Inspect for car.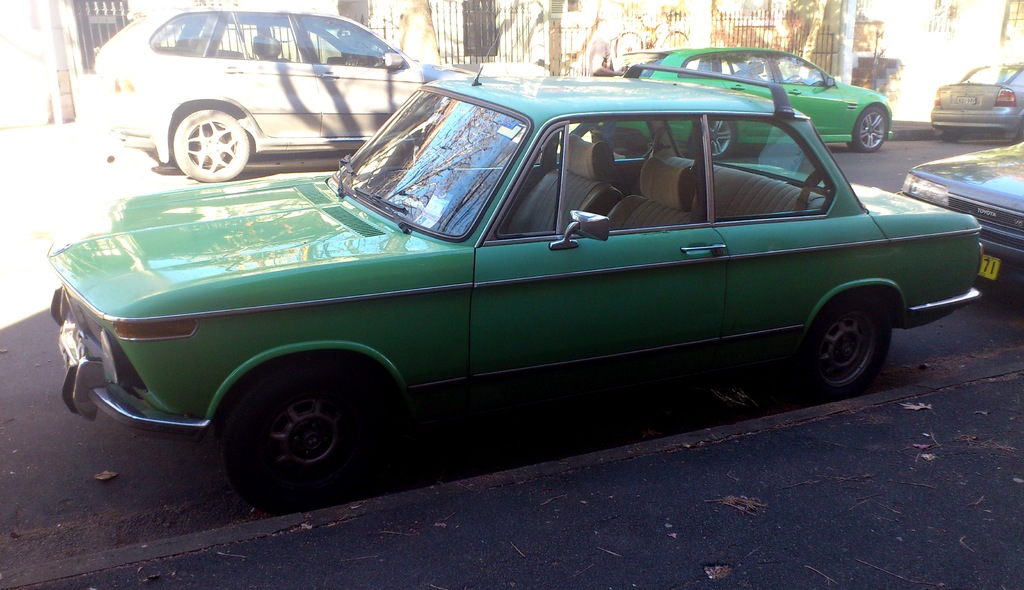
Inspection: region(895, 141, 1023, 289).
